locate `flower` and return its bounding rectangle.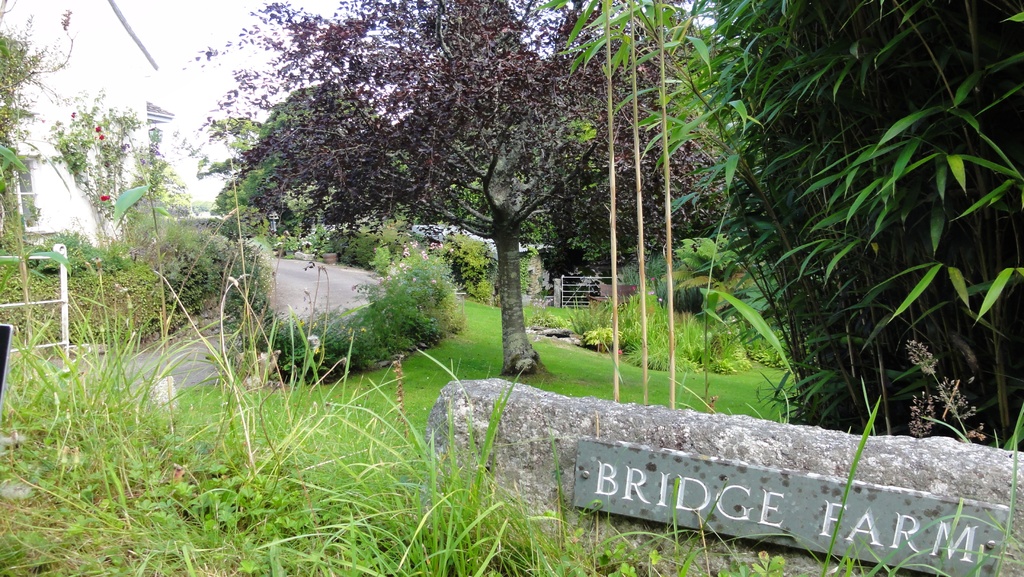
locate(72, 113, 75, 118).
